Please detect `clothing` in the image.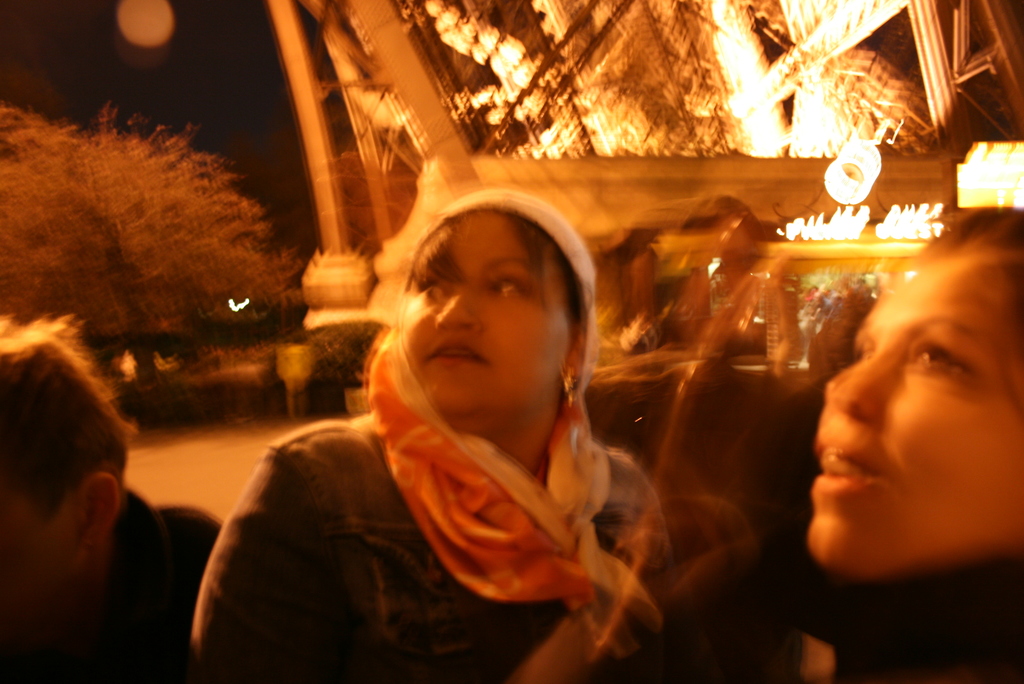
<bbox>210, 291, 692, 683</bbox>.
